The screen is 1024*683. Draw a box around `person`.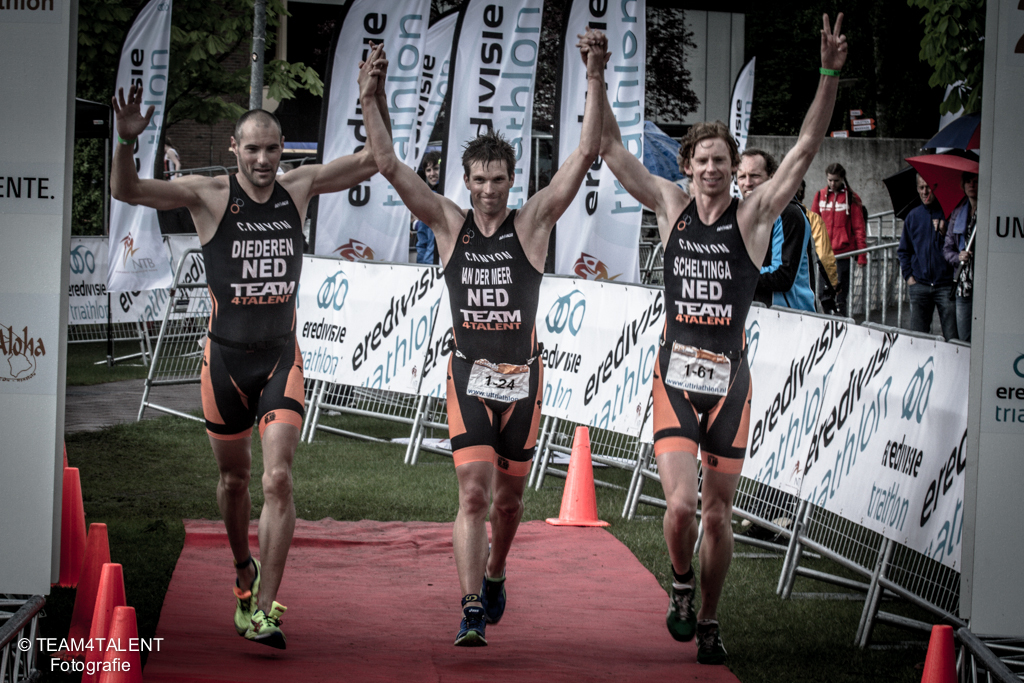
{"left": 802, "top": 138, "right": 870, "bottom": 349}.
